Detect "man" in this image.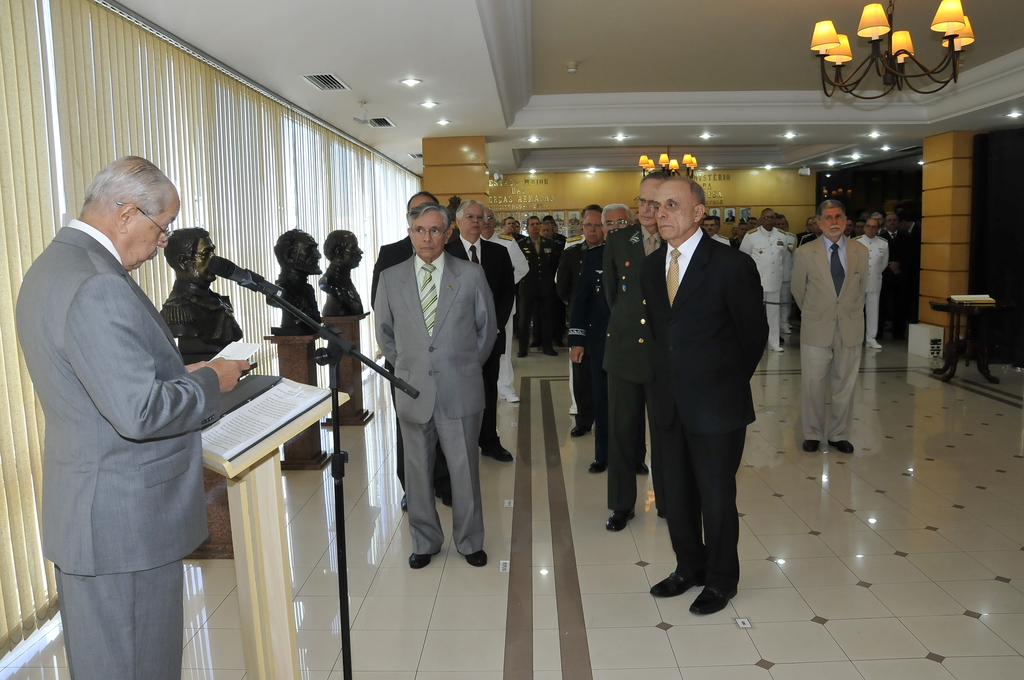
Detection: select_region(13, 154, 250, 679).
